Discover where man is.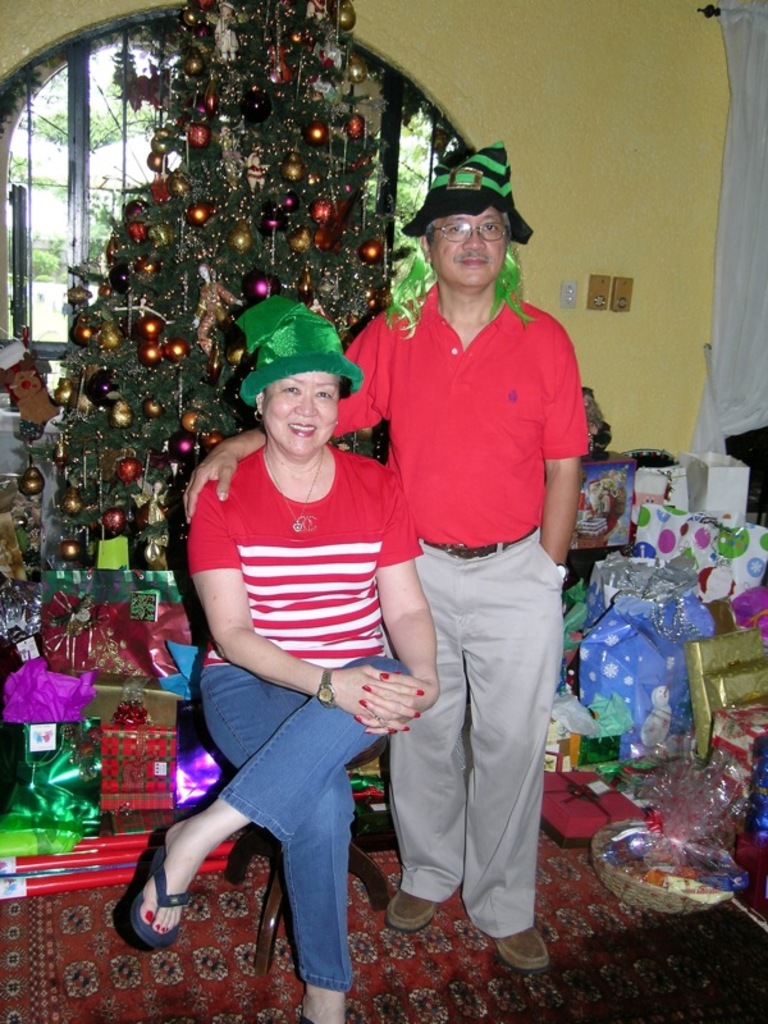
Discovered at [260, 175, 567, 983].
